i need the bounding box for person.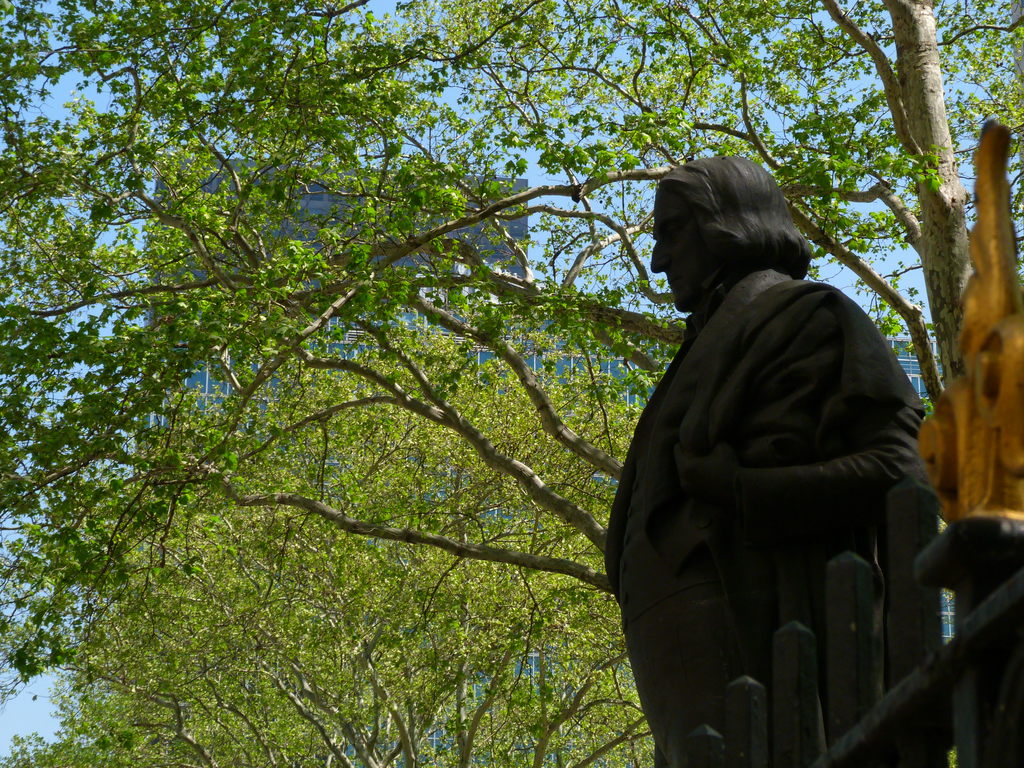
Here it is: left=604, top=156, right=937, bottom=767.
